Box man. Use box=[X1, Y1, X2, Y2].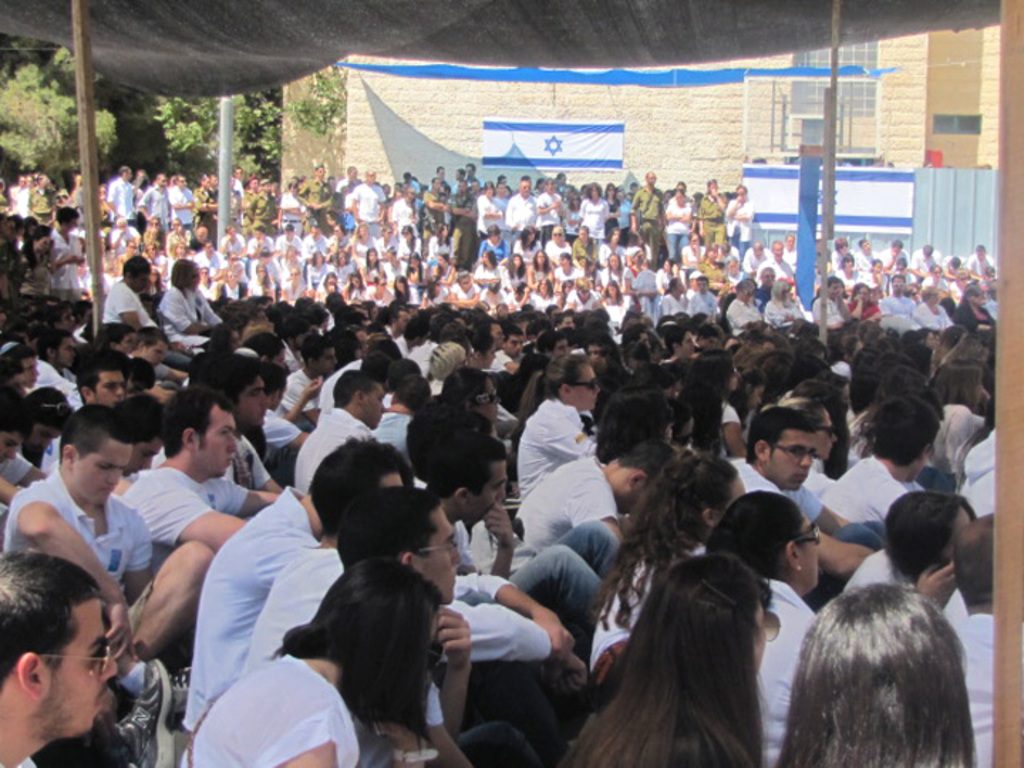
box=[880, 236, 913, 266].
